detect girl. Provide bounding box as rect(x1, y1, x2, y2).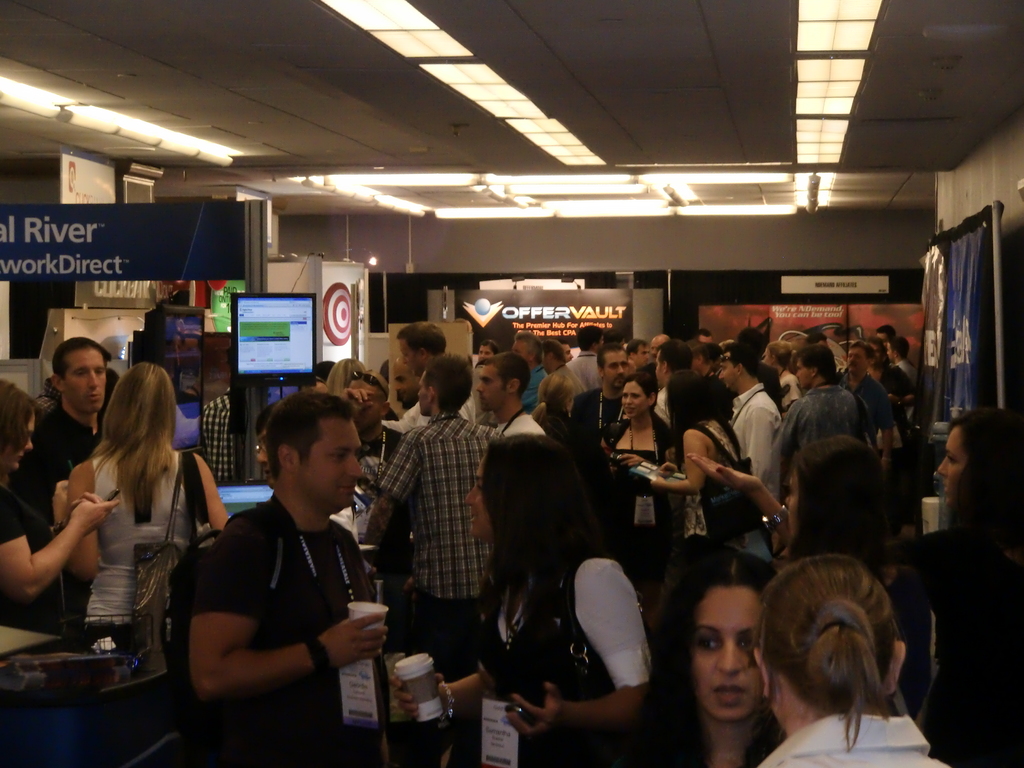
rect(390, 430, 653, 767).
